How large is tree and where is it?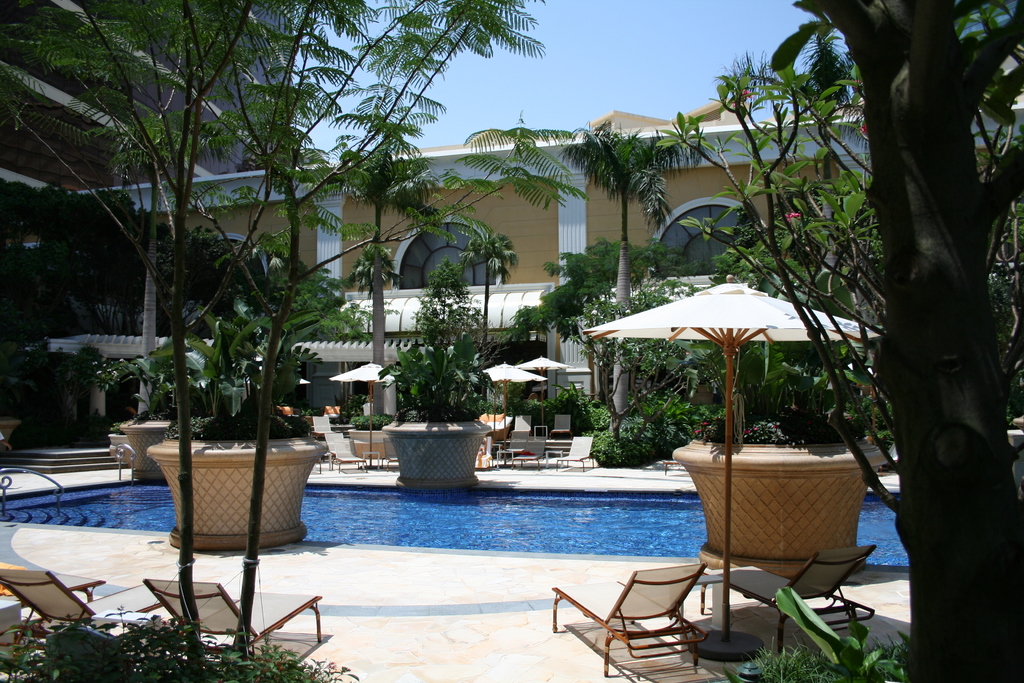
Bounding box: 0/0/548/682.
